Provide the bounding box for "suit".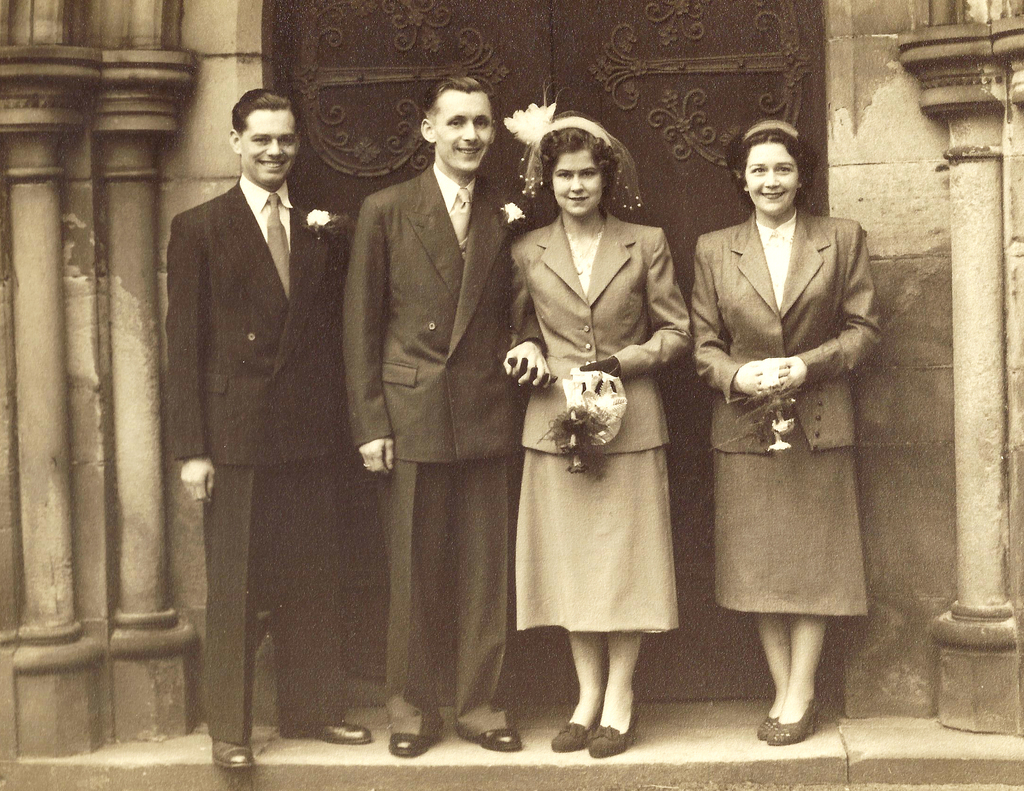
pyautogui.locateOnScreen(166, 182, 345, 740).
